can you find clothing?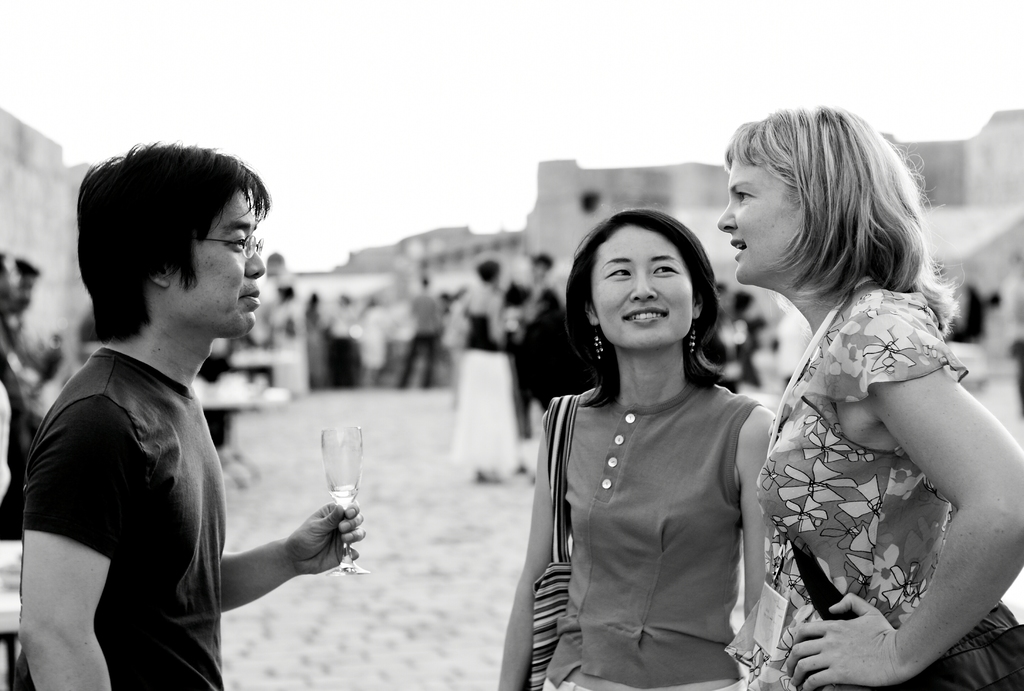
Yes, bounding box: [12, 351, 217, 690].
